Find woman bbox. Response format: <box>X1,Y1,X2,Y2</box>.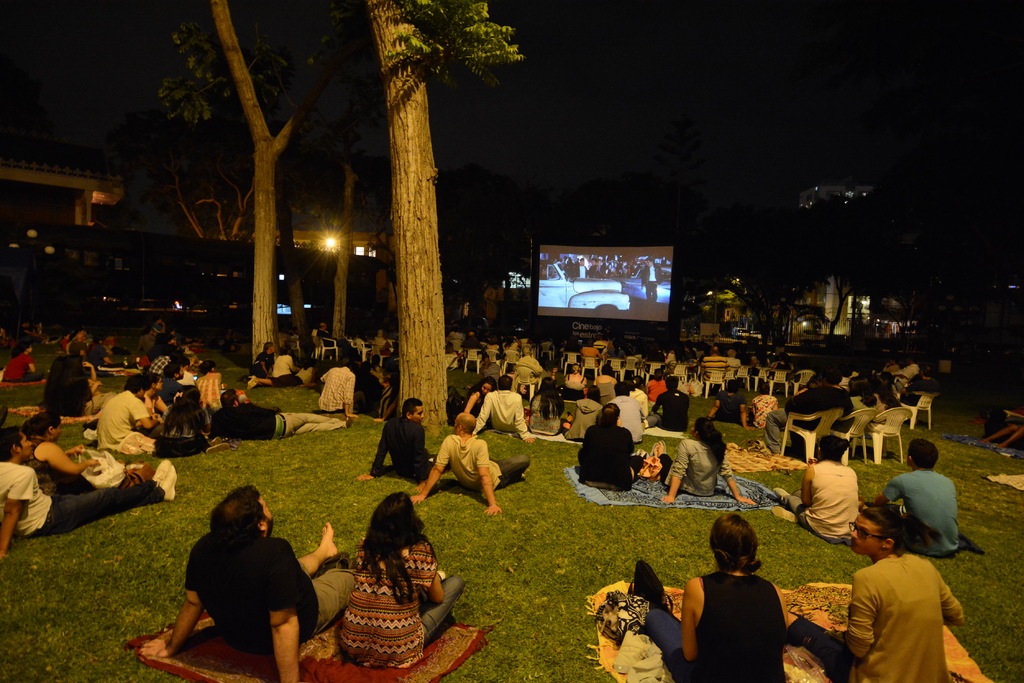
<box>26,415,104,501</box>.
